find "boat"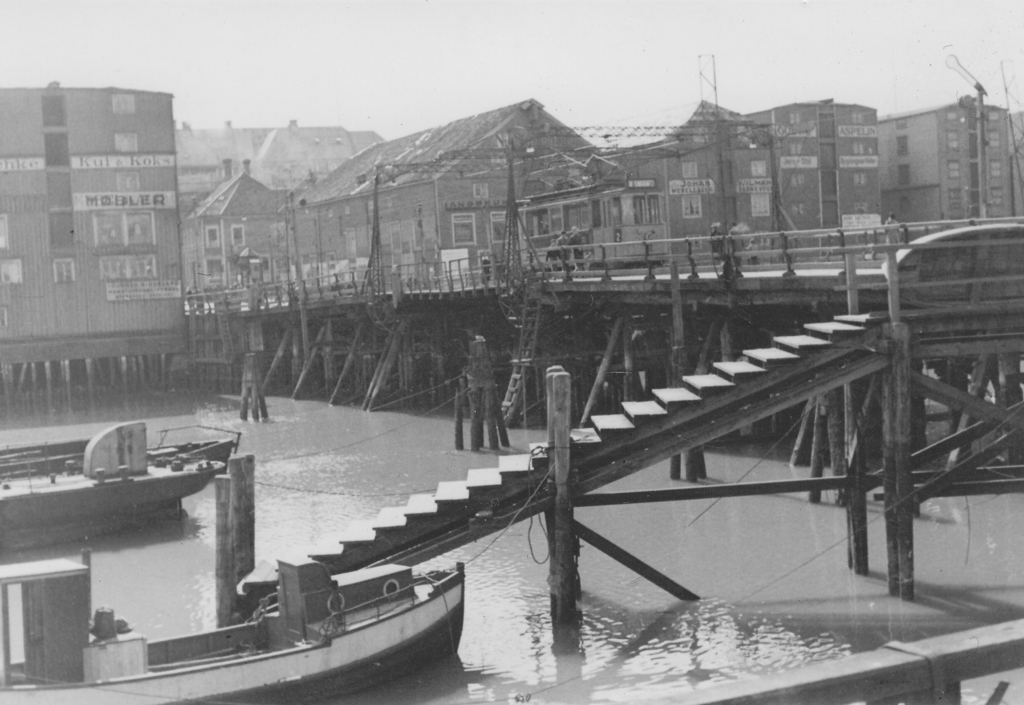
crop(0, 417, 241, 551)
